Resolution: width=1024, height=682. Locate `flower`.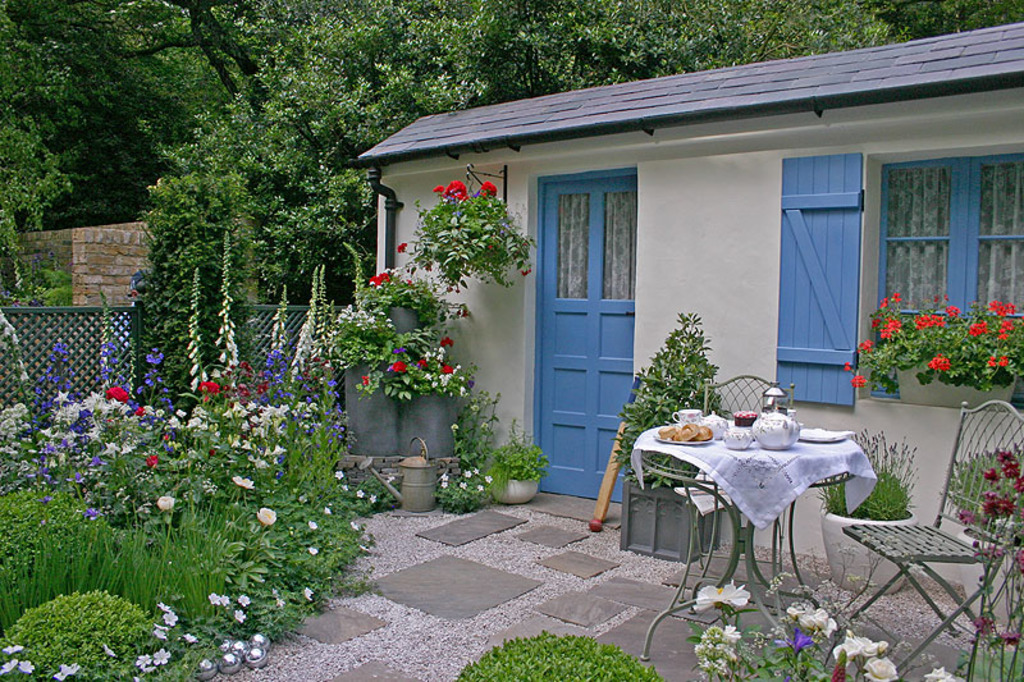
crop(302, 544, 321, 559).
